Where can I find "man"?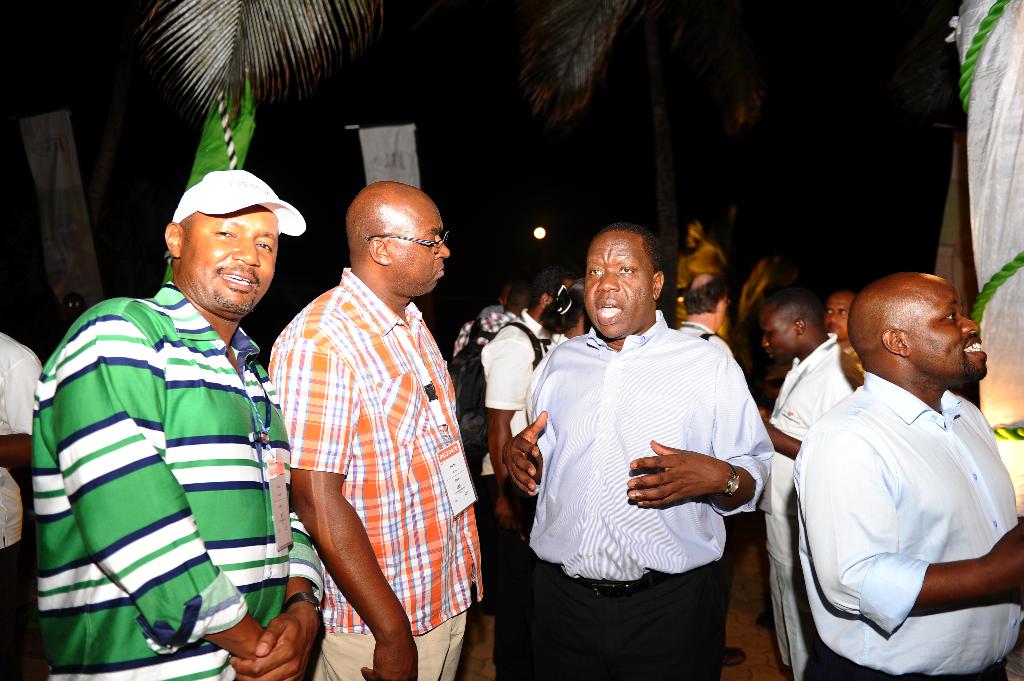
You can find it at l=456, t=282, r=530, b=361.
